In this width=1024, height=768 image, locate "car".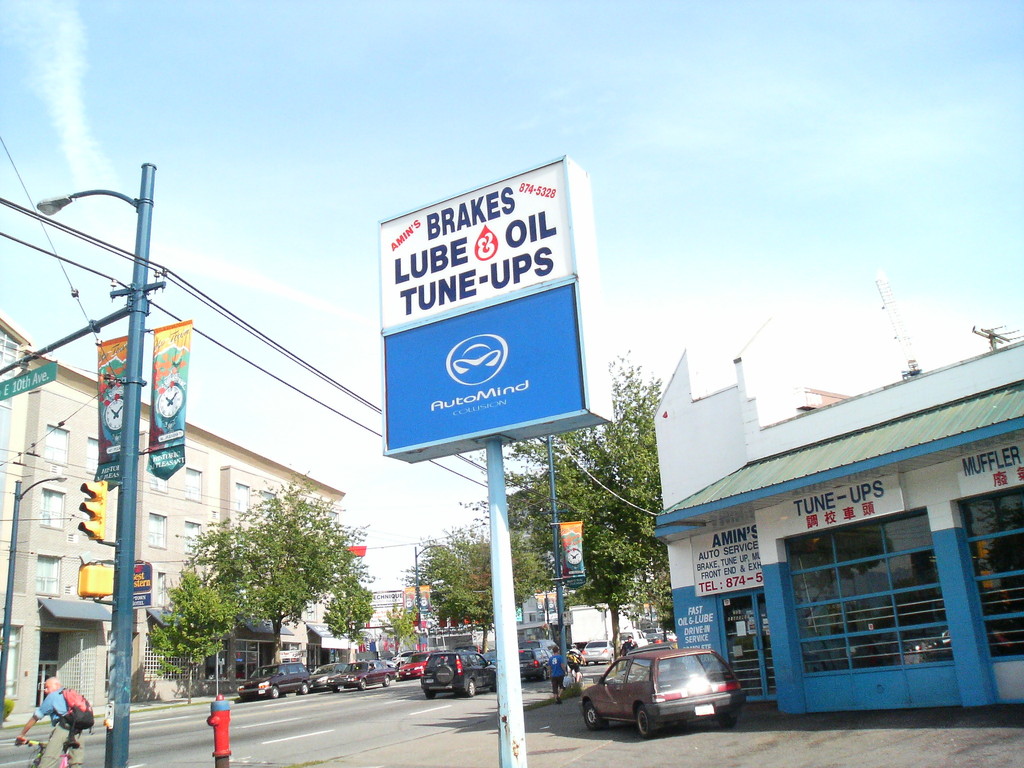
Bounding box: bbox=(581, 642, 614, 662).
